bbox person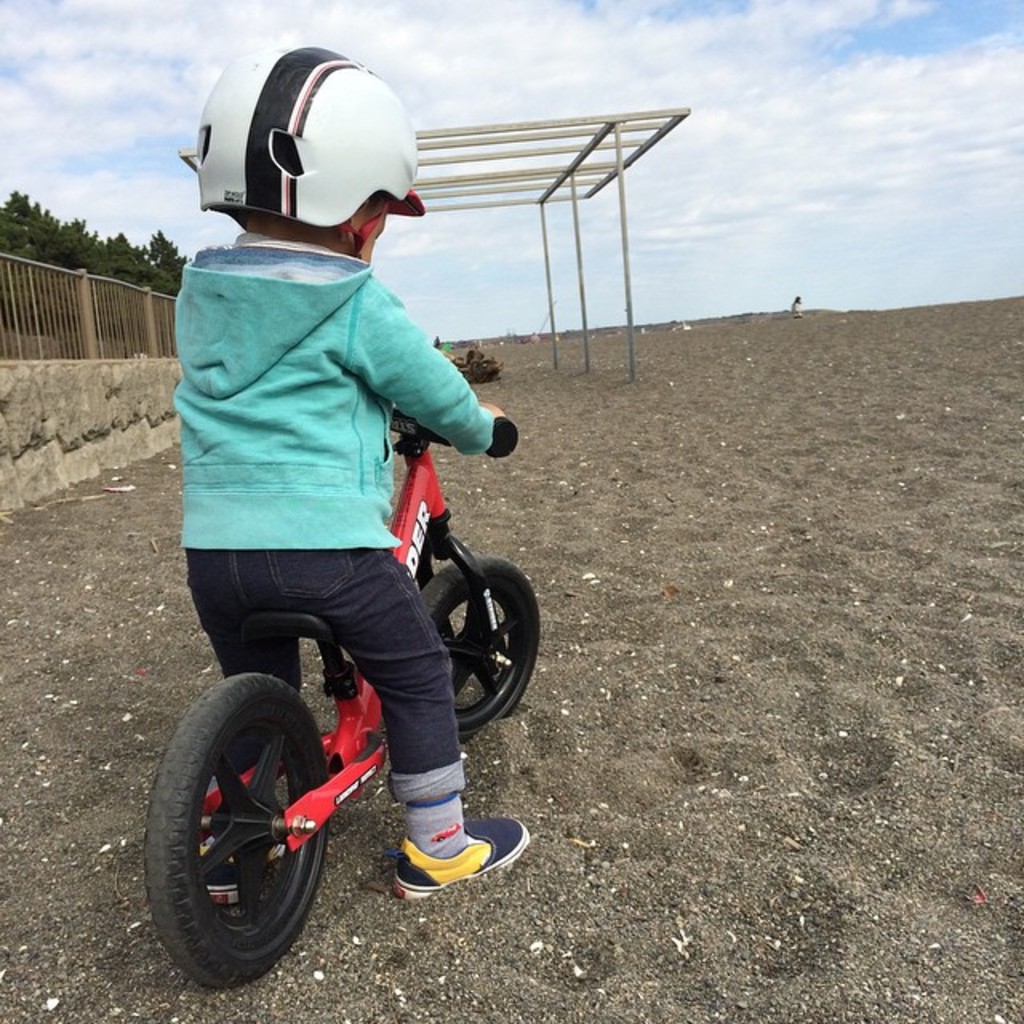
(left=142, top=62, right=534, bottom=931)
